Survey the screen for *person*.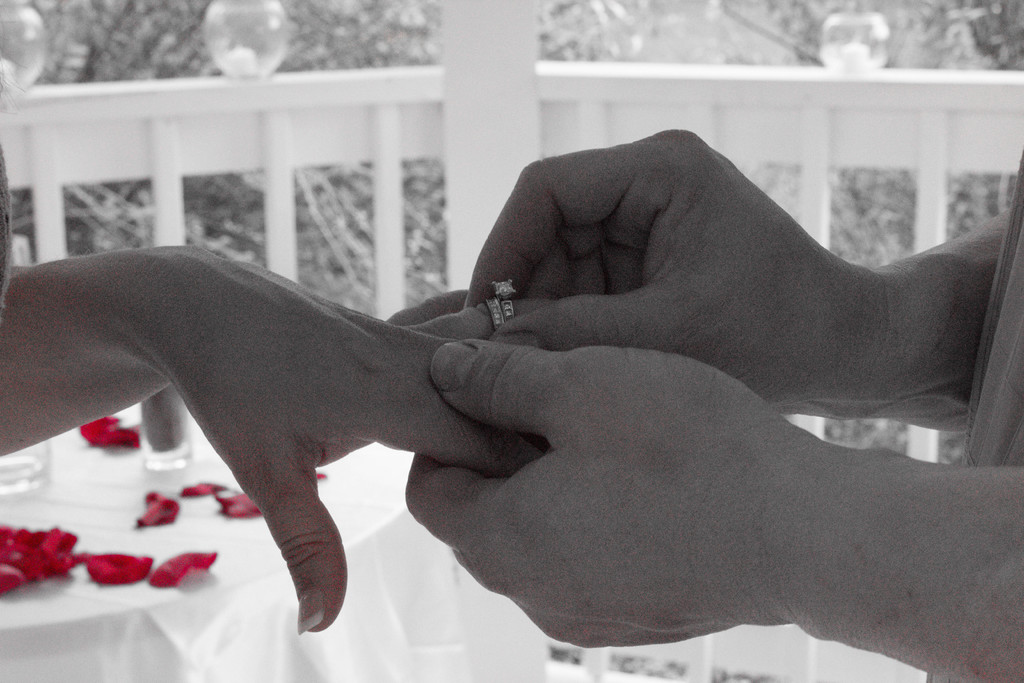
Survey found: [left=0, top=138, right=565, bottom=636].
